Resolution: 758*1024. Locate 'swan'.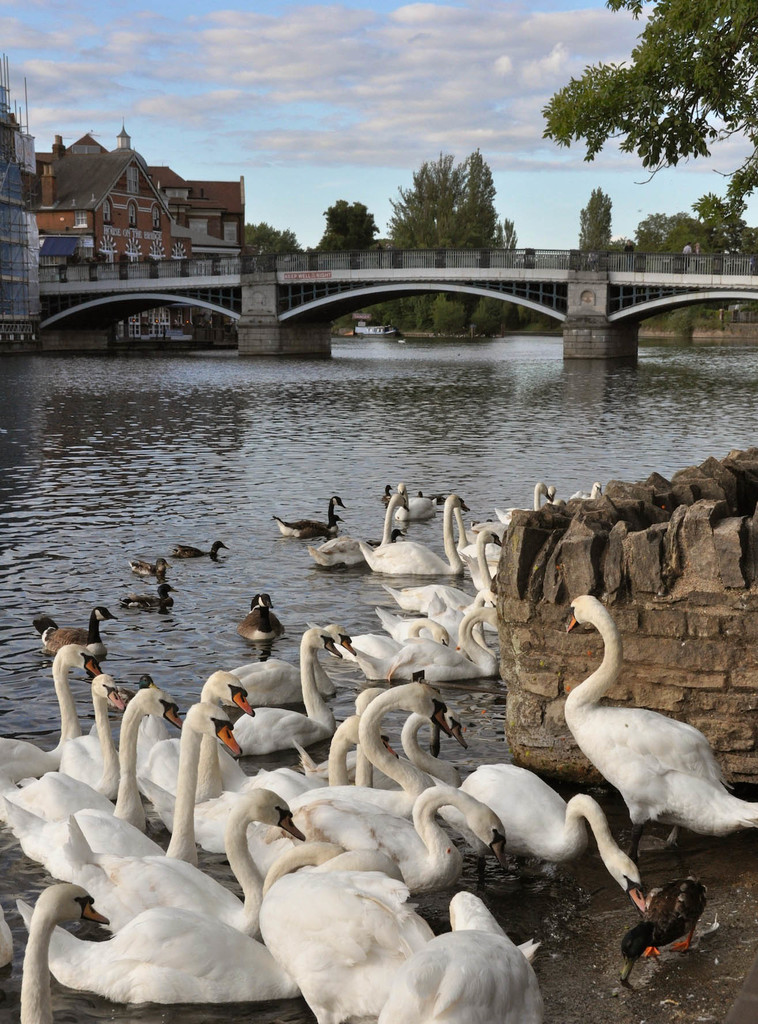
61/673/124/796.
